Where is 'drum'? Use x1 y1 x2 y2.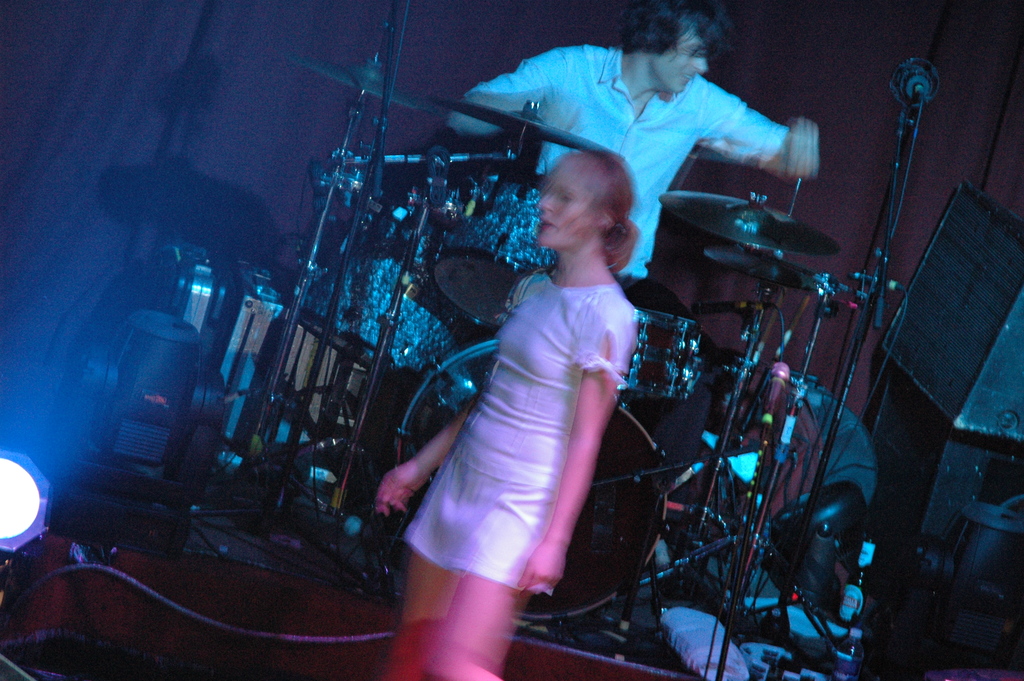
428 175 554 329.
